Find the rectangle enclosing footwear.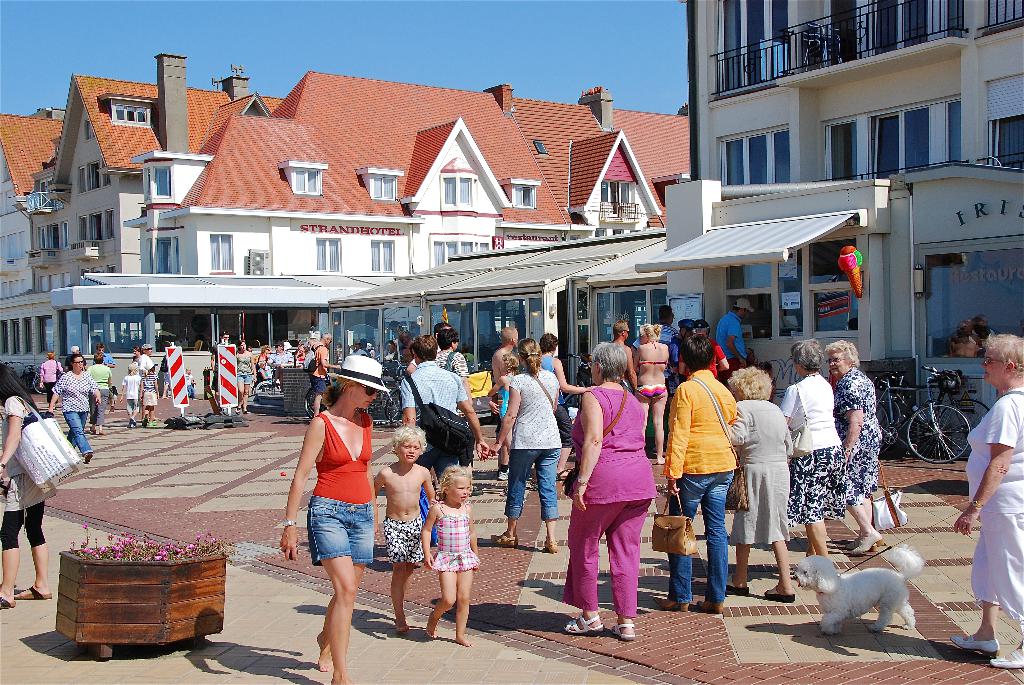
<region>653, 595, 689, 612</region>.
